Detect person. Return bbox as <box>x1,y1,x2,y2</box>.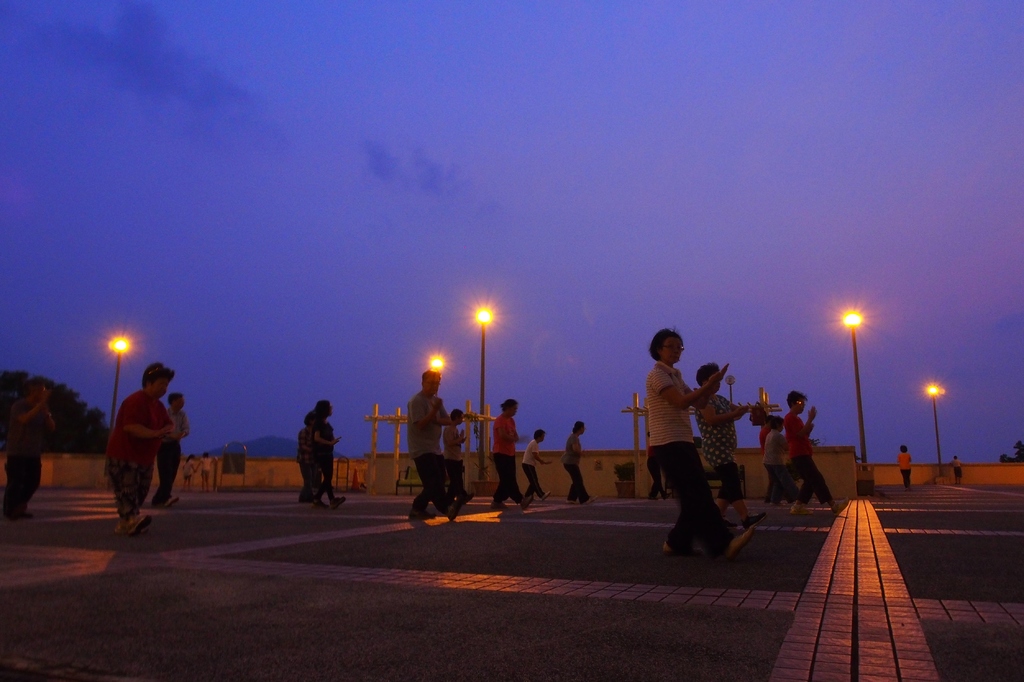
<box>296,409,321,506</box>.
